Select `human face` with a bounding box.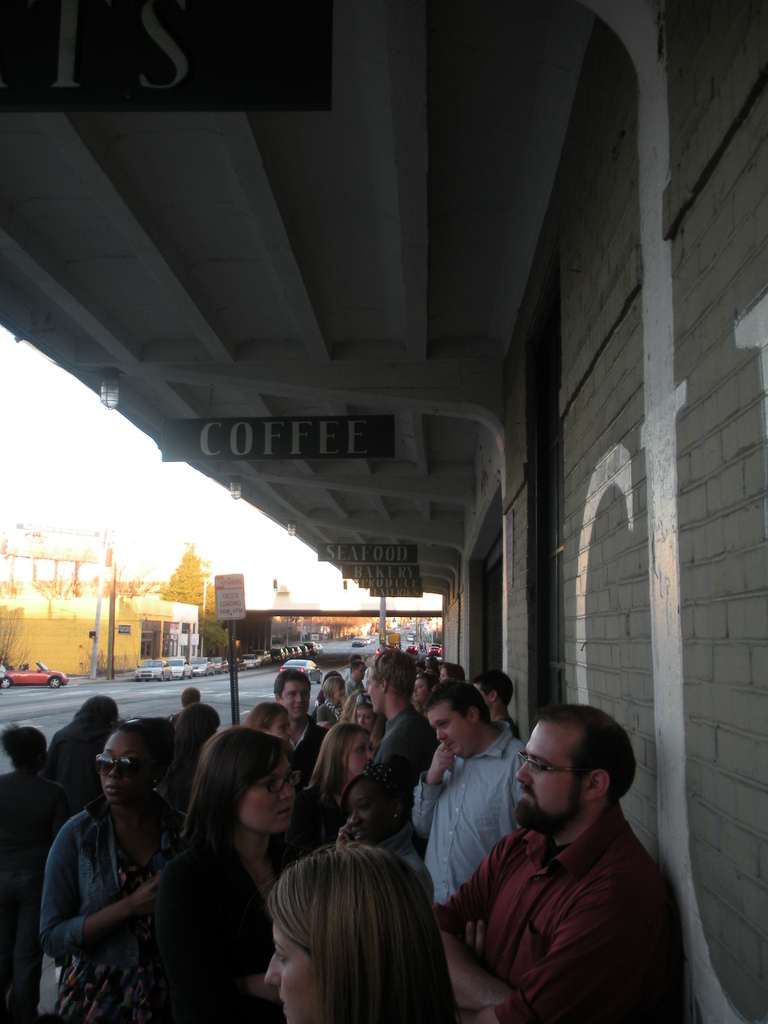
x1=355 y1=708 x2=374 y2=729.
